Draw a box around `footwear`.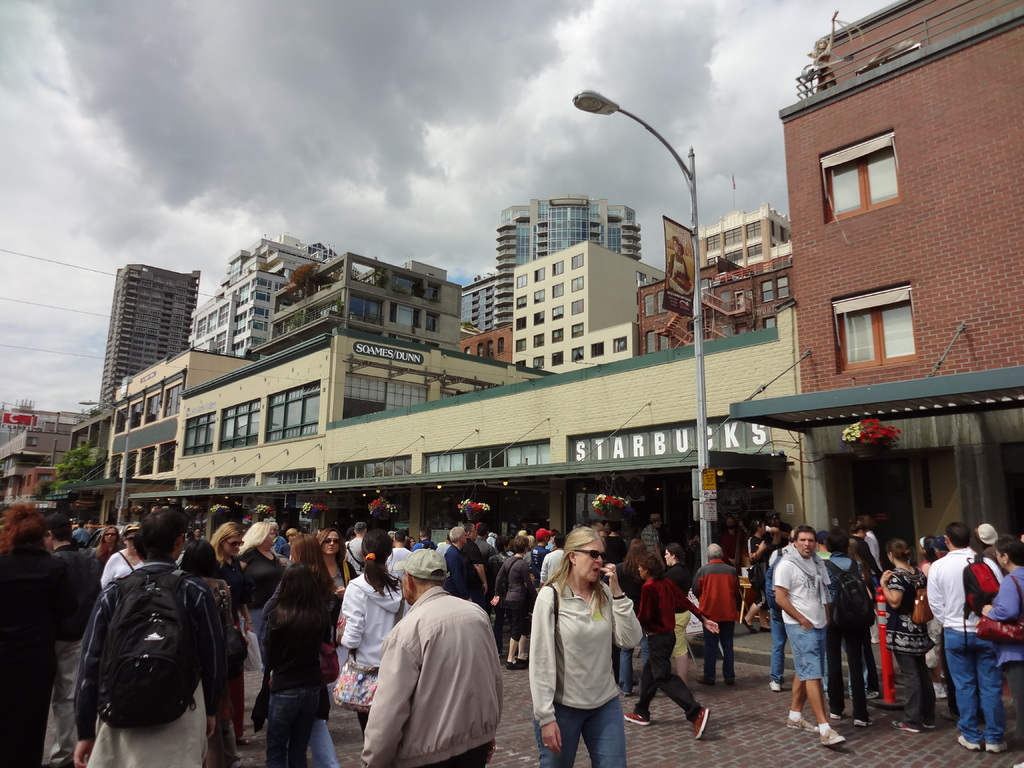
892 720 922 735.
